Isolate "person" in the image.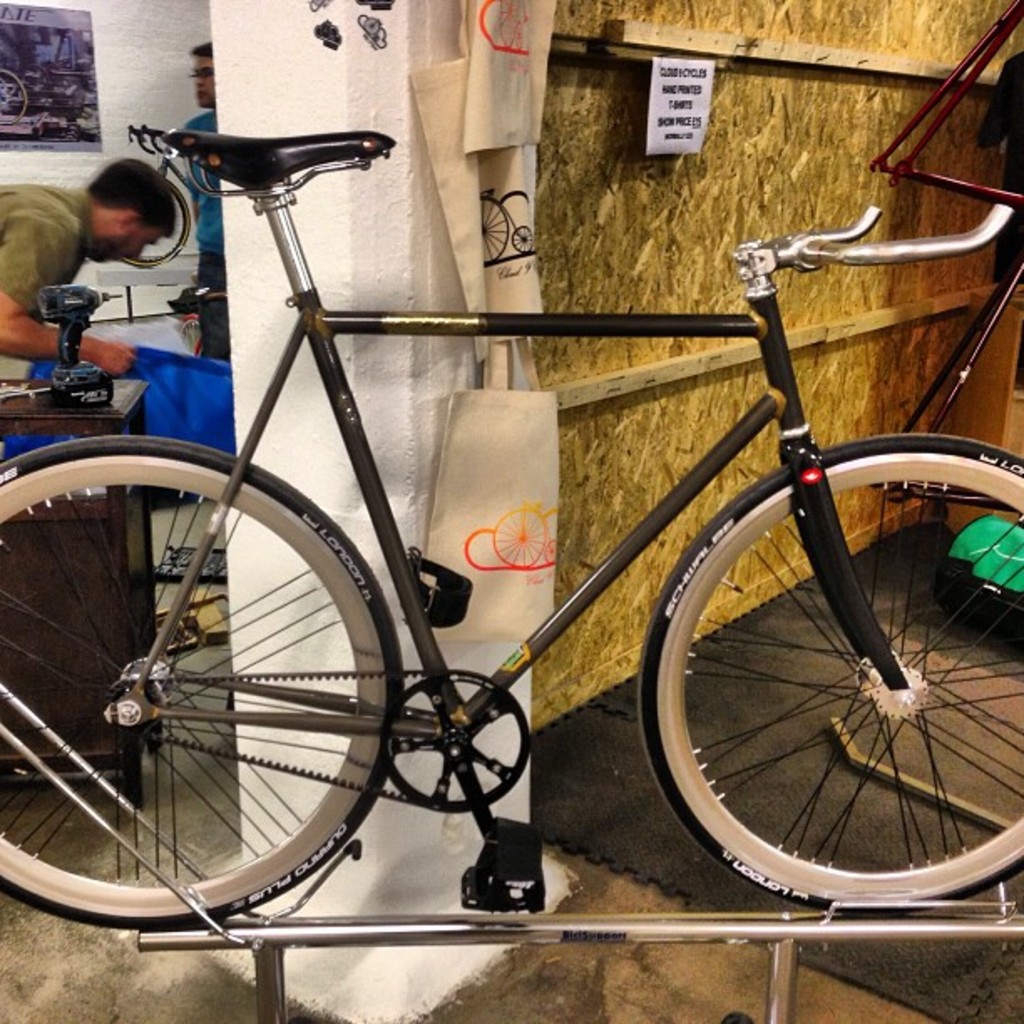
Isolated region: 162 32 229 330.
